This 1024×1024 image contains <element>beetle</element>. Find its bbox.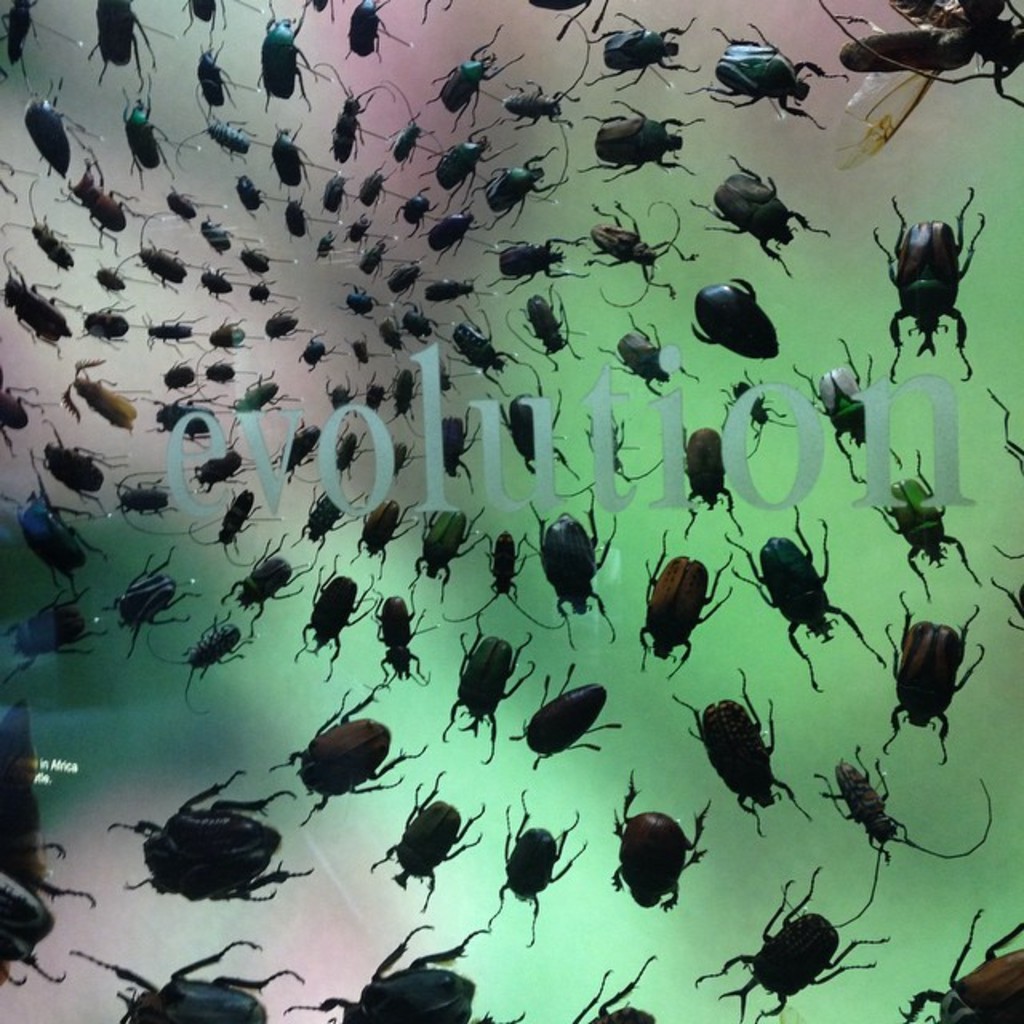
BBox(91, 259, 126, 291).
